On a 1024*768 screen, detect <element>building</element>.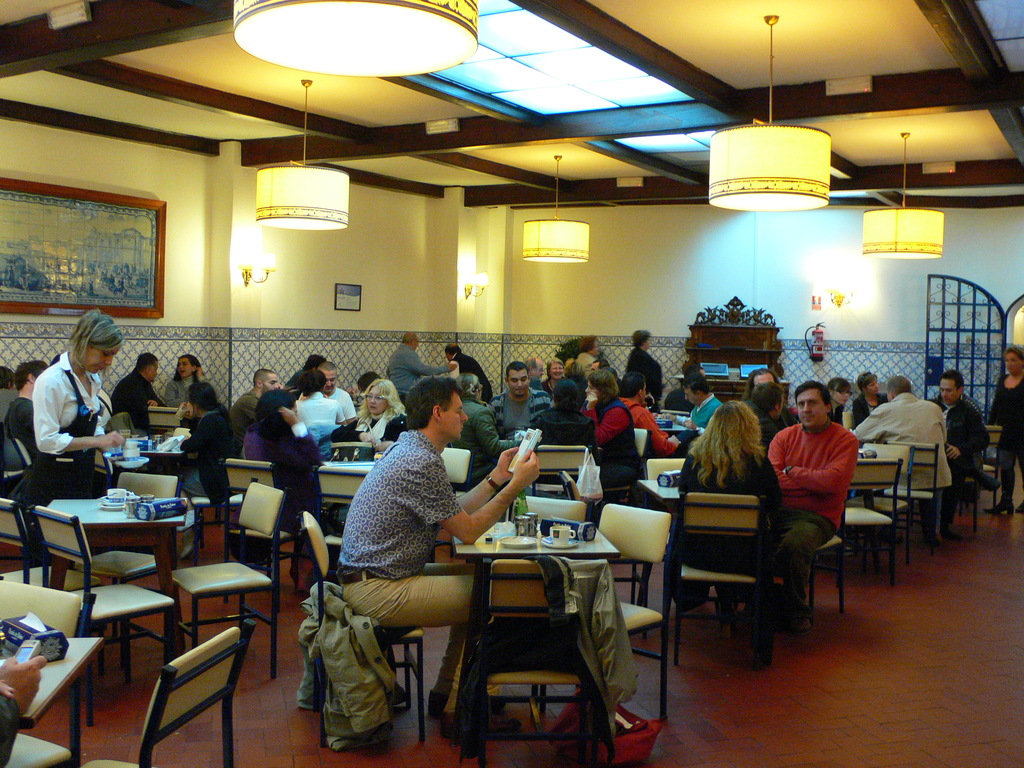
0:0:1023:767.
